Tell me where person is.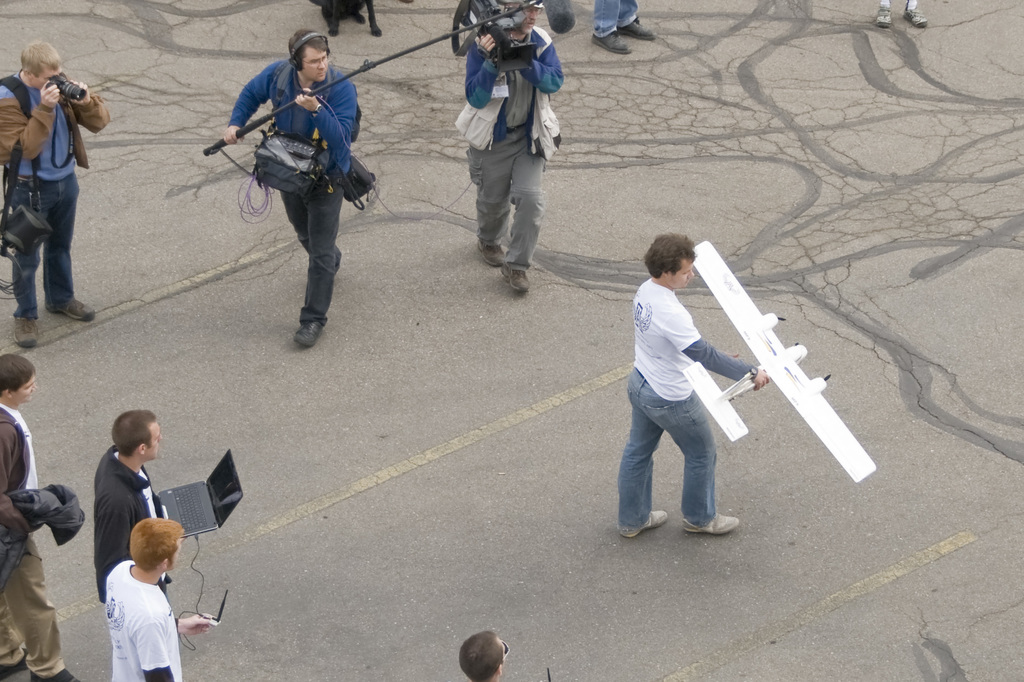
person is at 93, 409, 164, 601.
